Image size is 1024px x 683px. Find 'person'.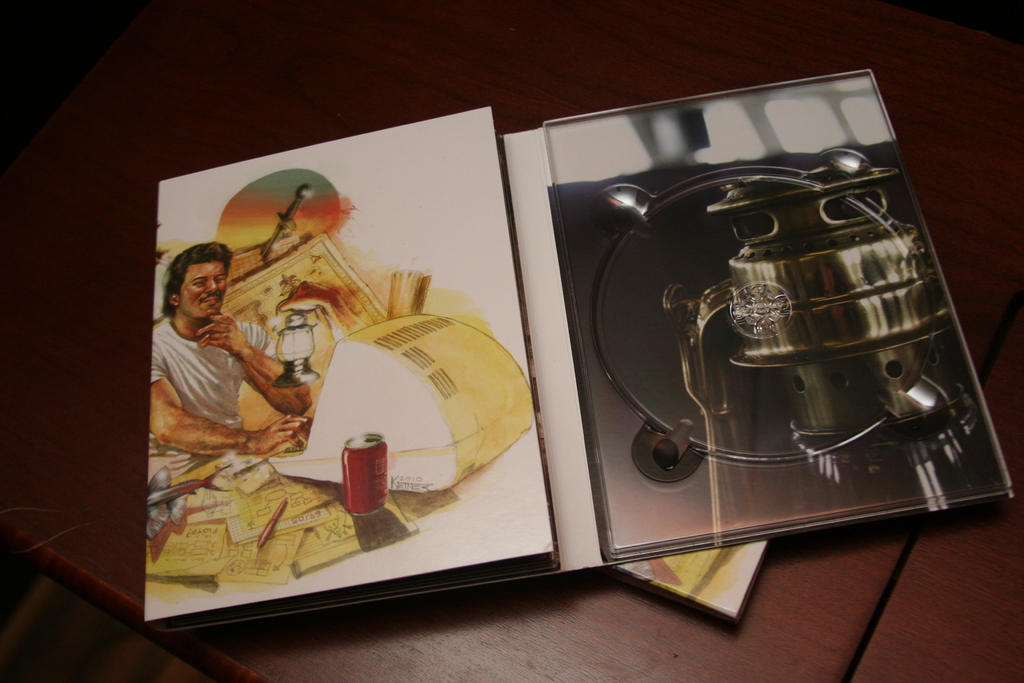
[149,243,307,481].
